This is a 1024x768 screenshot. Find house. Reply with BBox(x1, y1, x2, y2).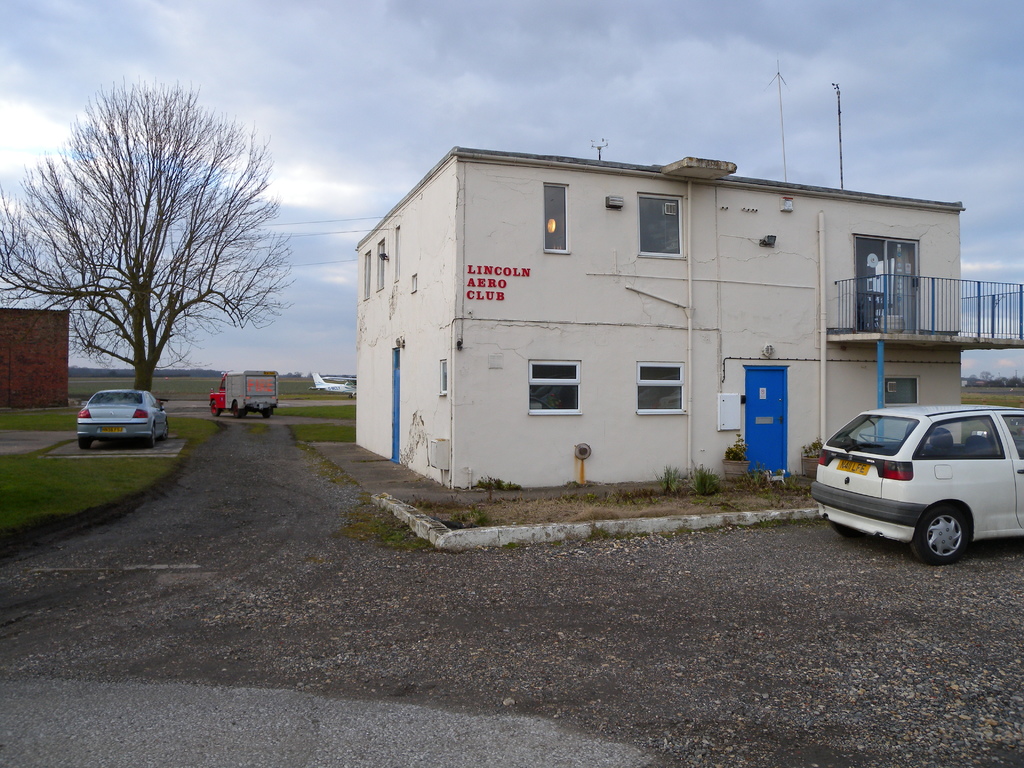
BBox(363, 145, 1023, 480).
